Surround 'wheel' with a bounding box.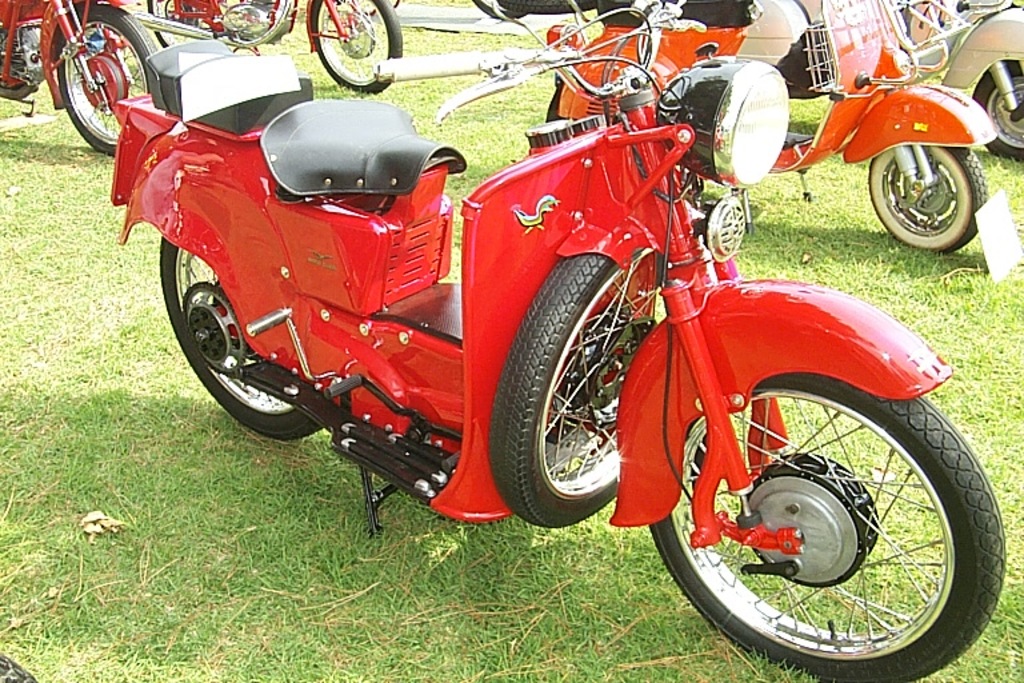
(868, 143, 984, 245).
